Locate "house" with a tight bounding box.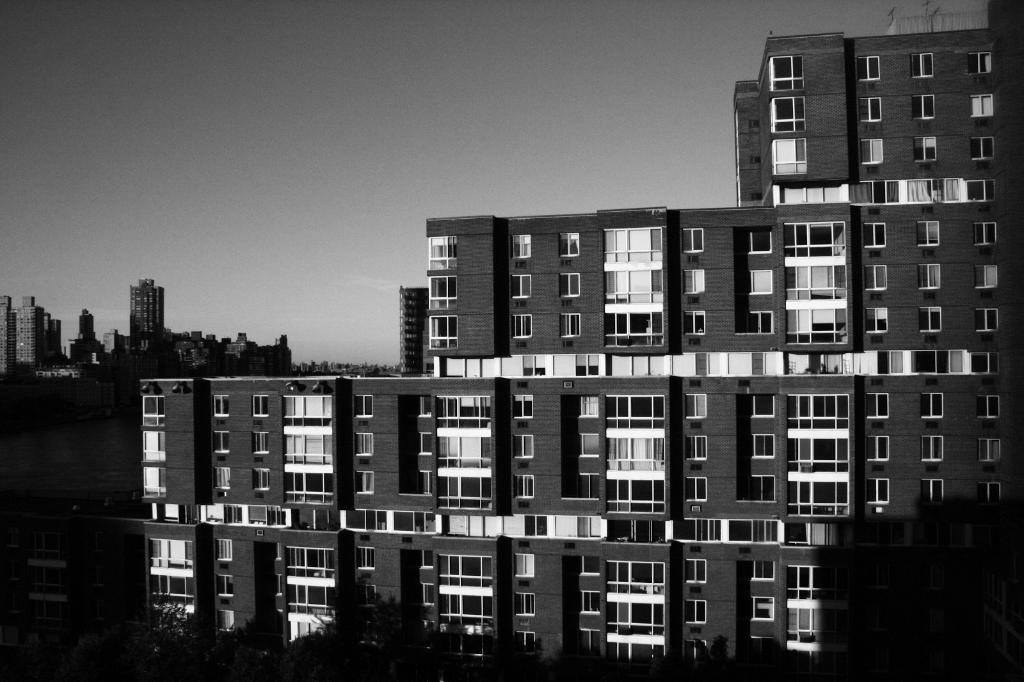
(x1=67, y1=303, x2=109, y2=367).
